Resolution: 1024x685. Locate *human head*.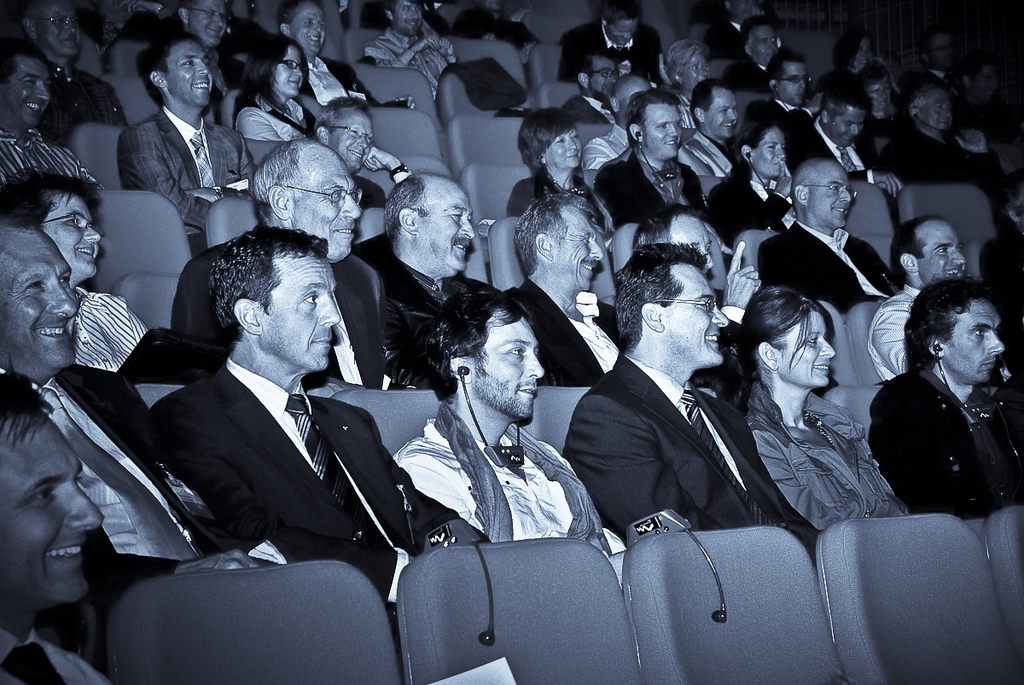
(614, 239, 729, 374).
